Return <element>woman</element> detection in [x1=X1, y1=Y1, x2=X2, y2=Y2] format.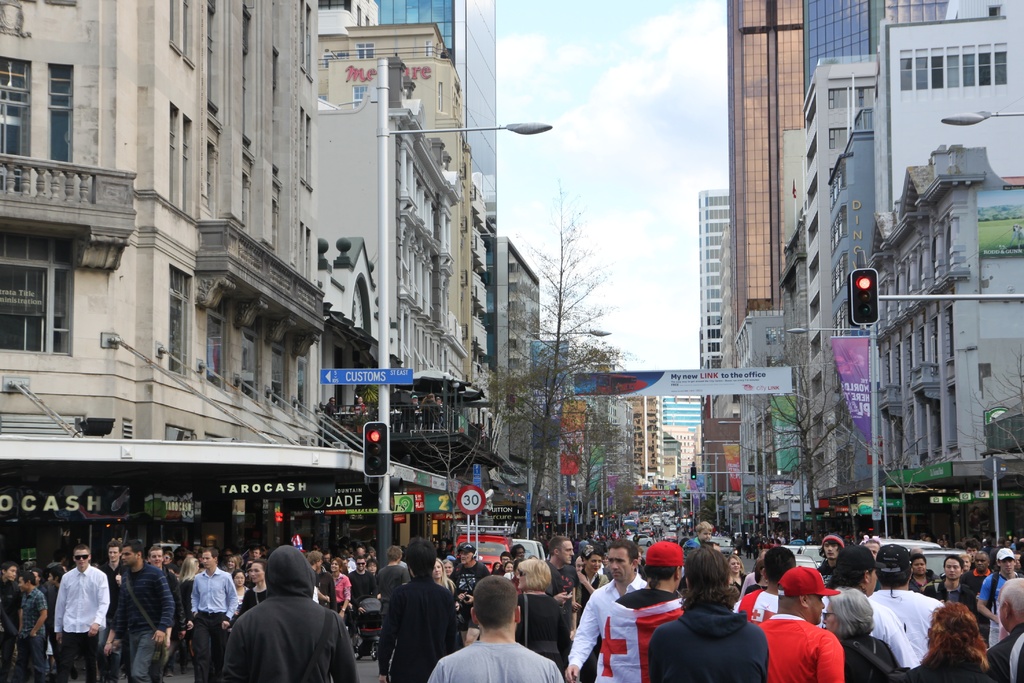
[x1=330, y1=558, x2=351, y2=625].
